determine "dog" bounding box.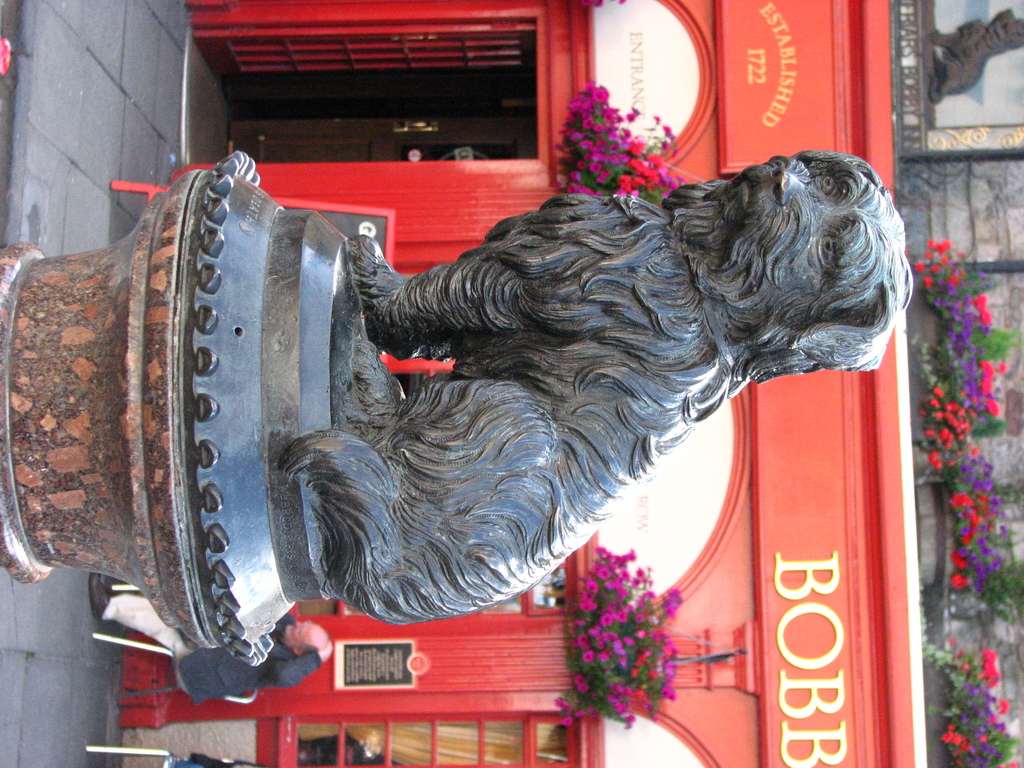
Determined: BBox(274, 150, 915, 627).
